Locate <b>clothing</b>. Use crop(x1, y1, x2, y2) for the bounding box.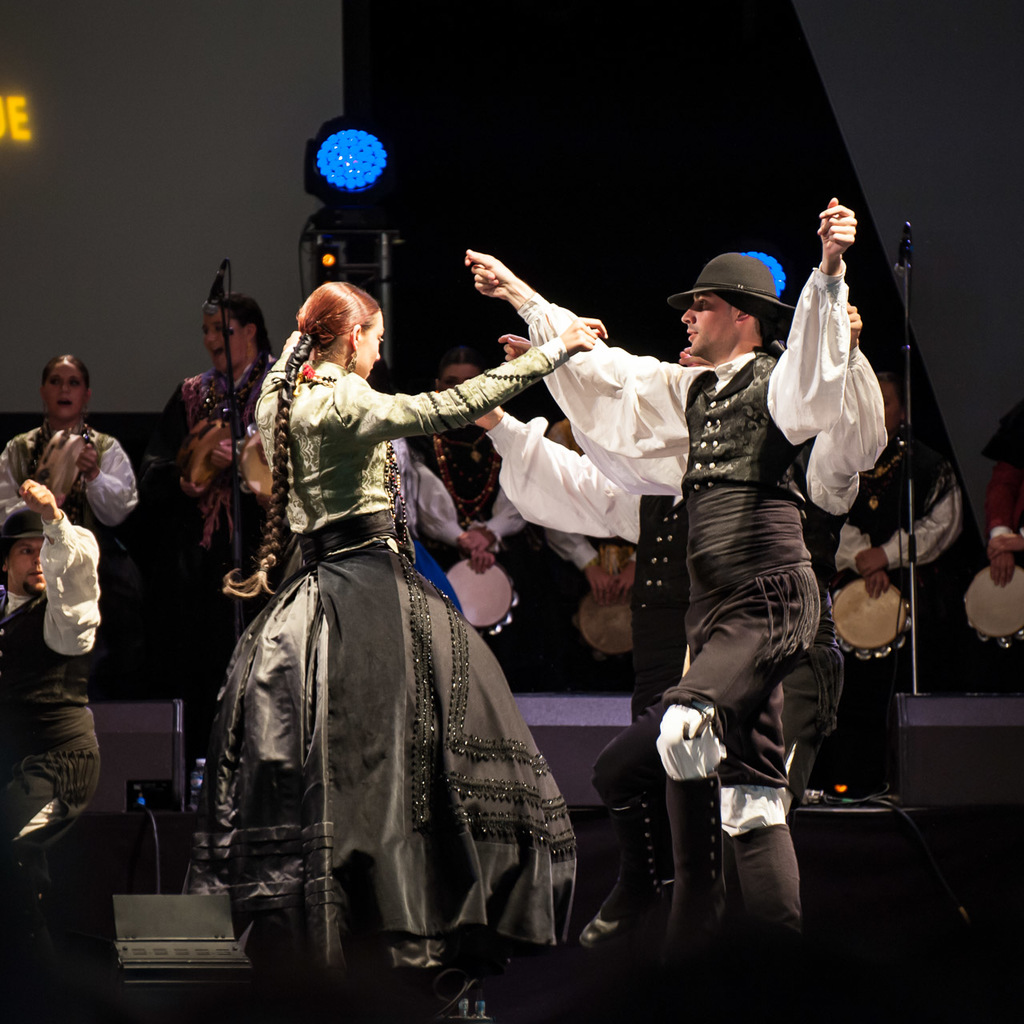
crop(206, 233, 546, 936).
